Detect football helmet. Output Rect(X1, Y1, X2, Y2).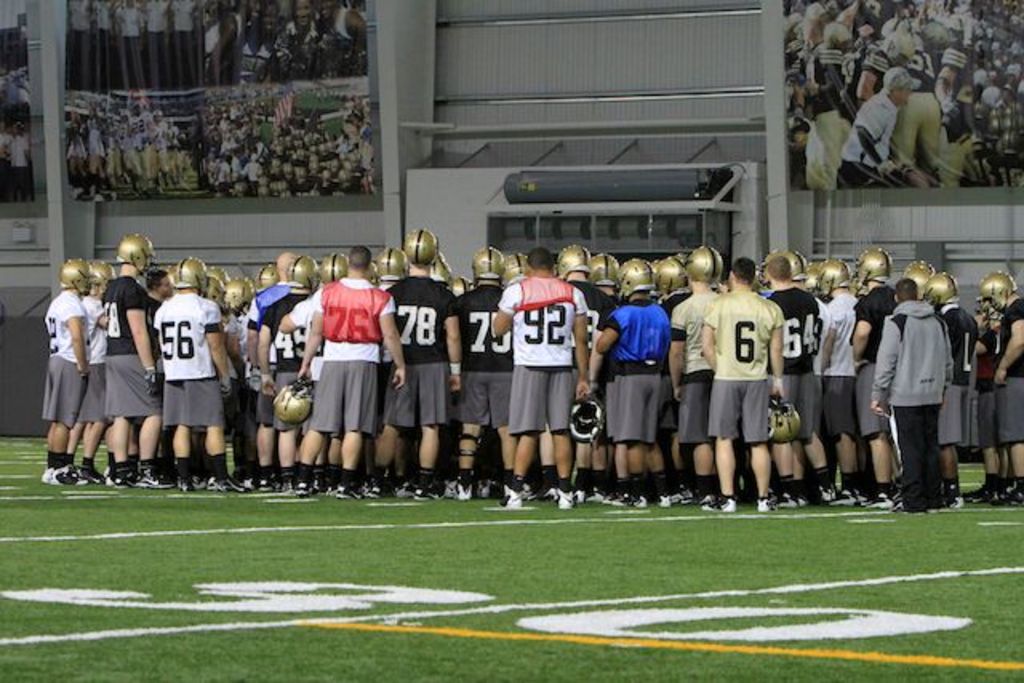
Rect(504, 248, 525, 283).
